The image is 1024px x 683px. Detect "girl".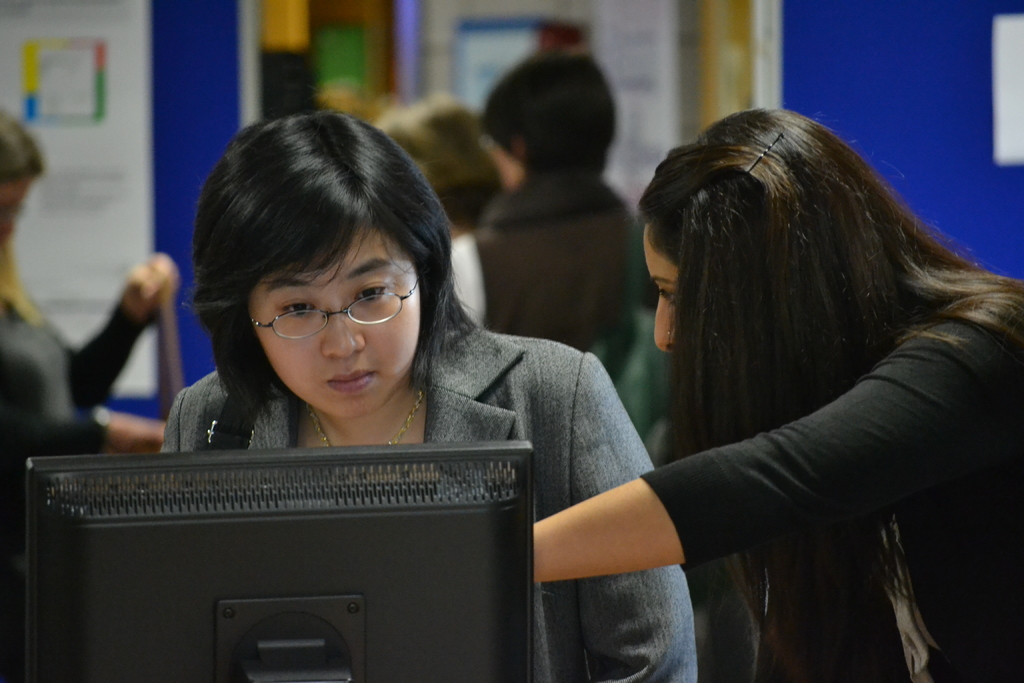
Detection: detection(162, 106, 687, 682).
